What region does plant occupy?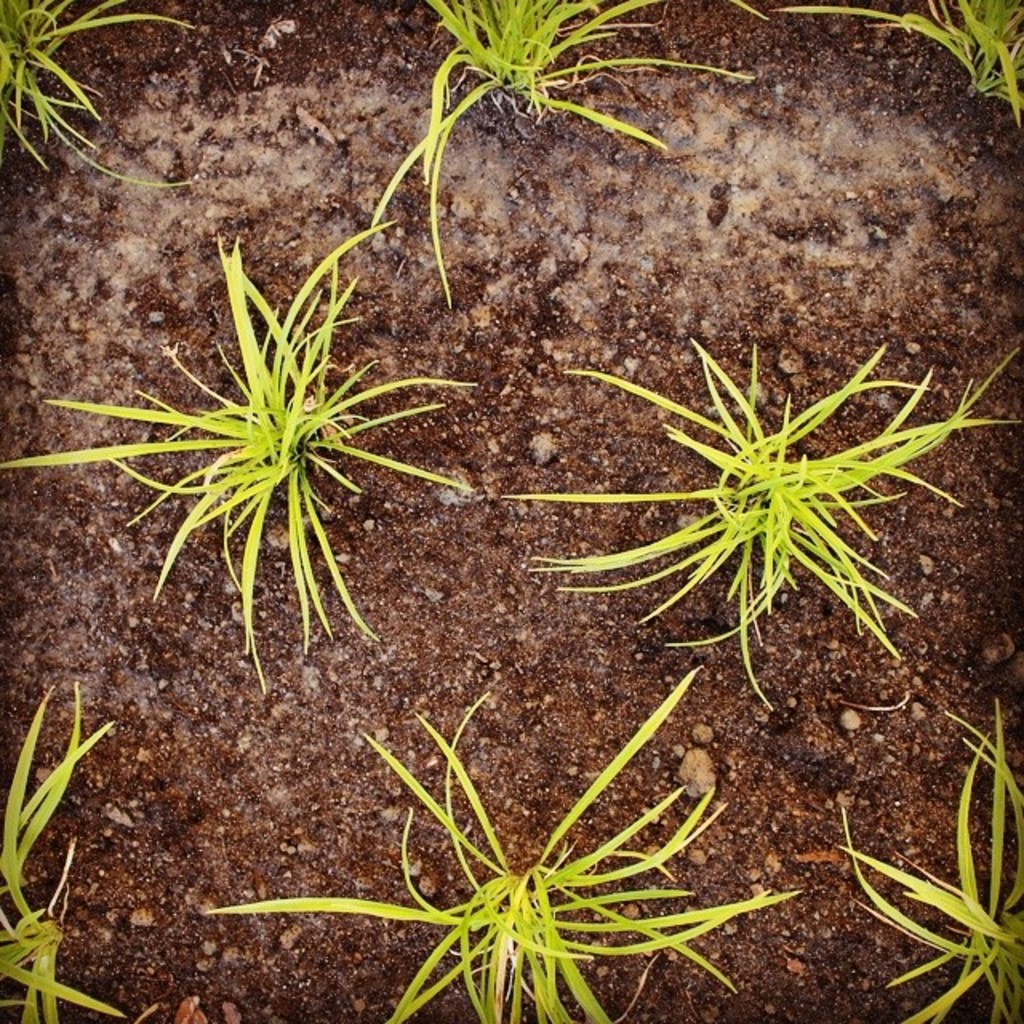
{"x1": 58, "y1": 197, "x2": 478, "y2": 709}.
